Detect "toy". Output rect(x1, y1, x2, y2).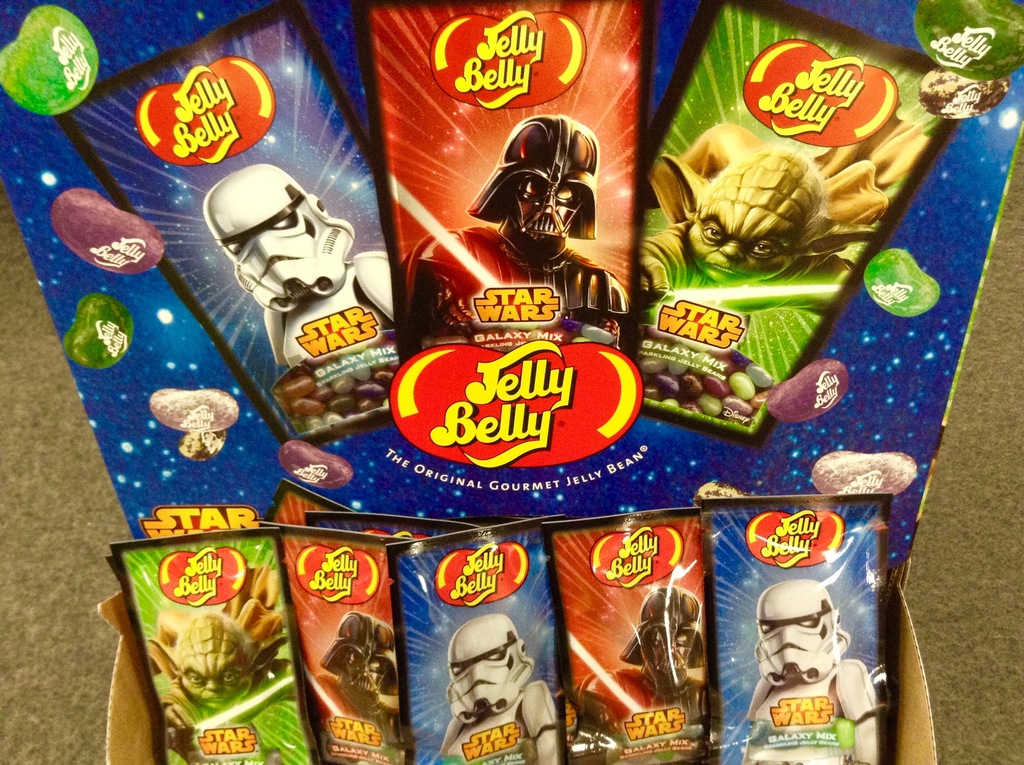
rect(624, 577, 721, 727).
